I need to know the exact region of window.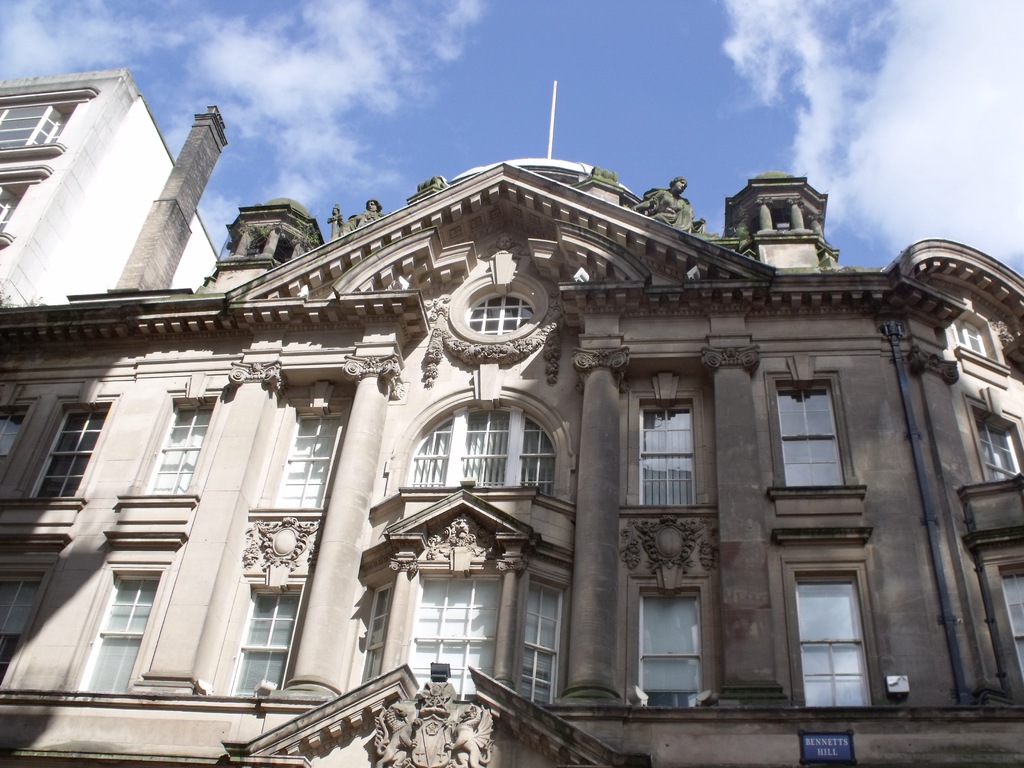
Region: <bbox>77, 570, 161, 696</bbox>.
